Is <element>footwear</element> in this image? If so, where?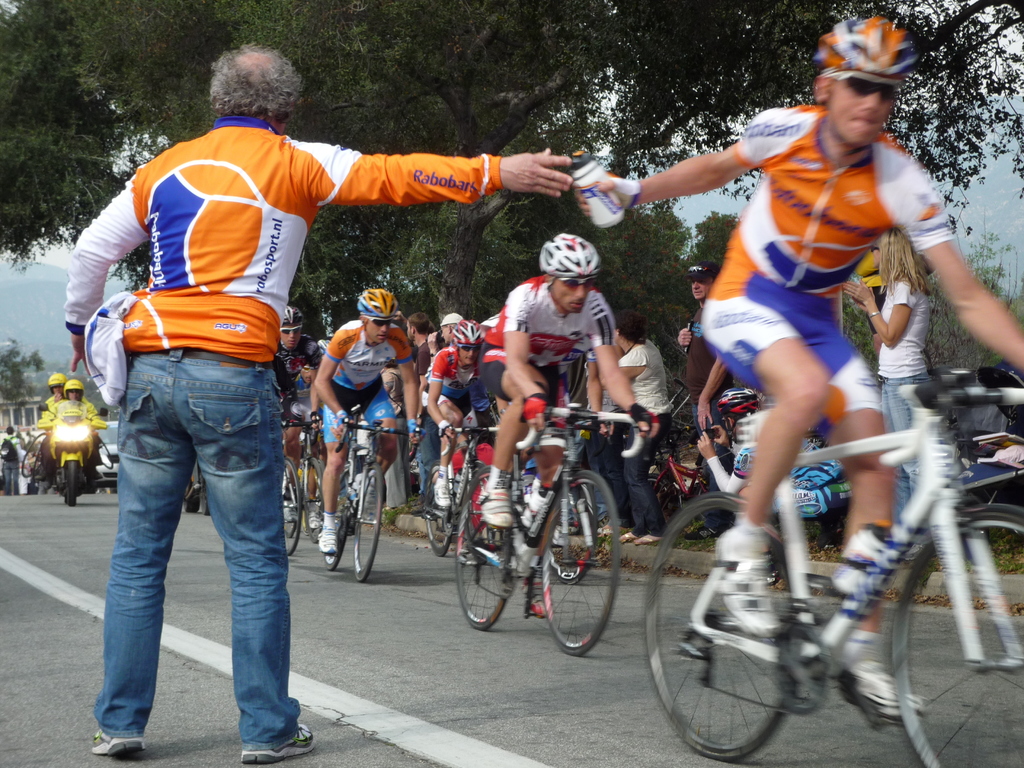
Yes, at <box>355,479,378,513</box>.
